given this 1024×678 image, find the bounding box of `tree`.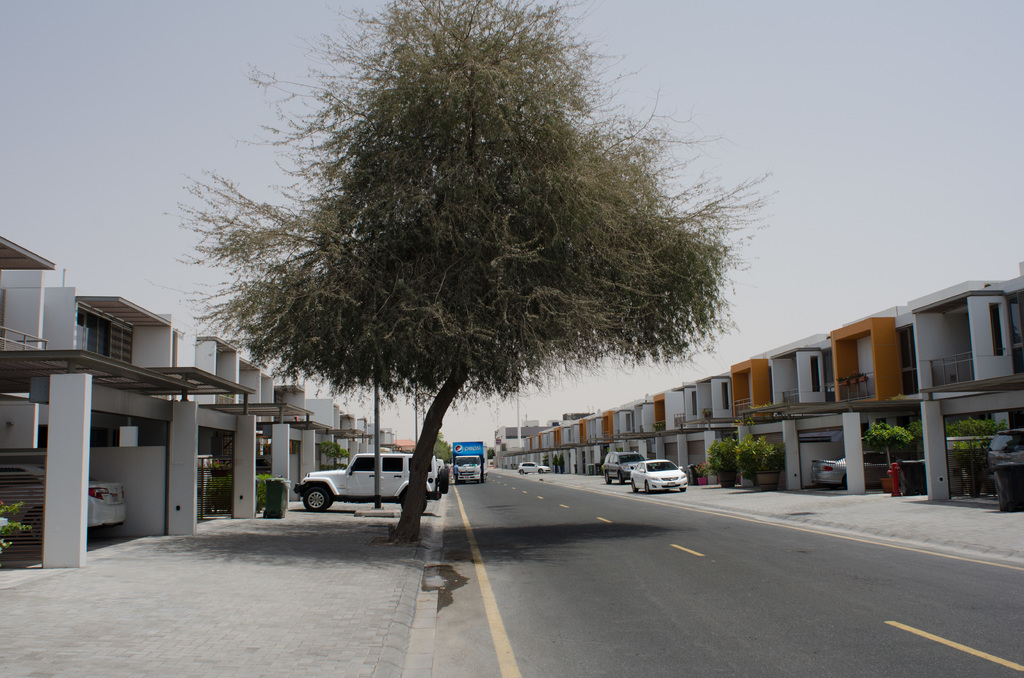
[x1=735, y1=434, x2=791, y2=469].
